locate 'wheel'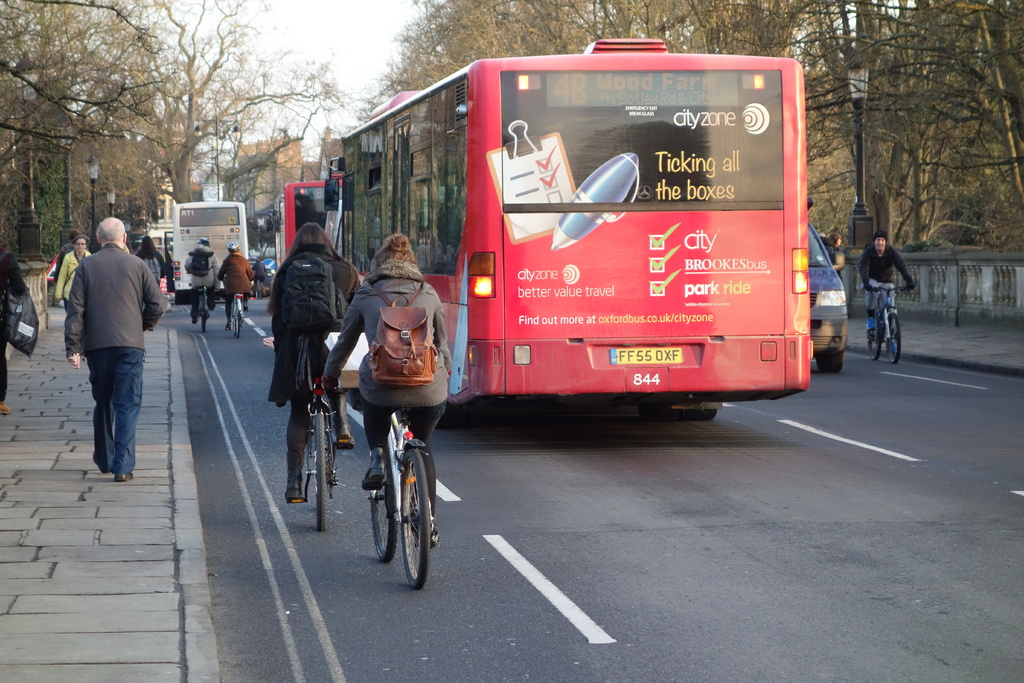
BBox(230, 305, 235, 334)
